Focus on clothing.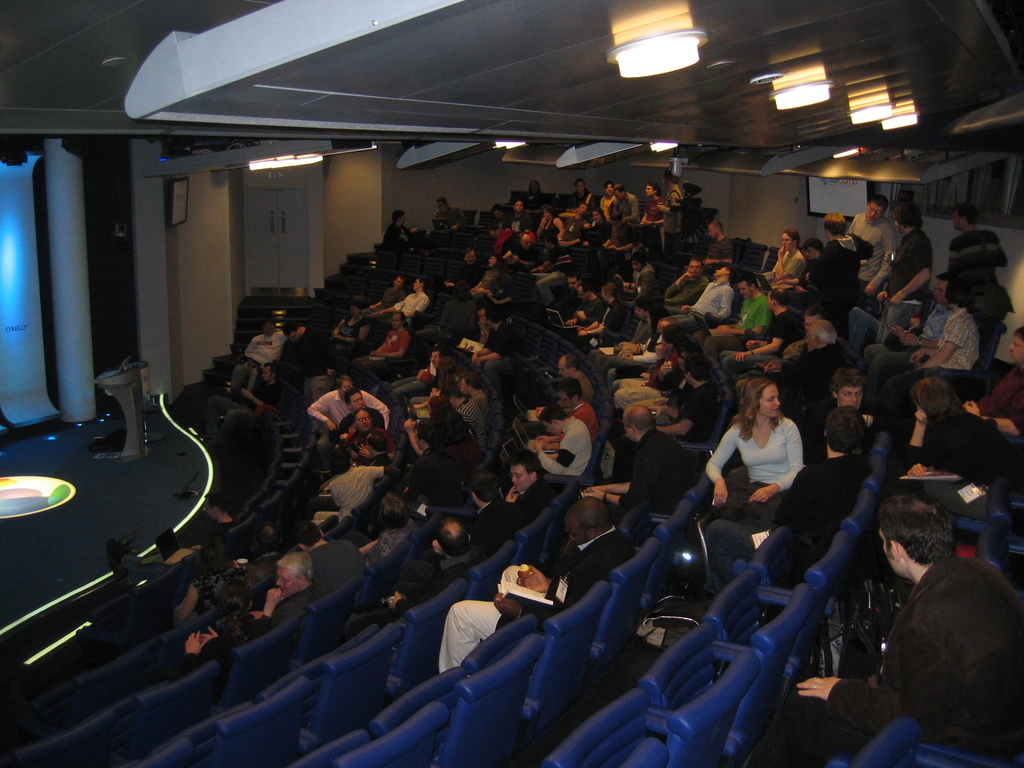
Focused at <box>944,236,1007,348</box>.
